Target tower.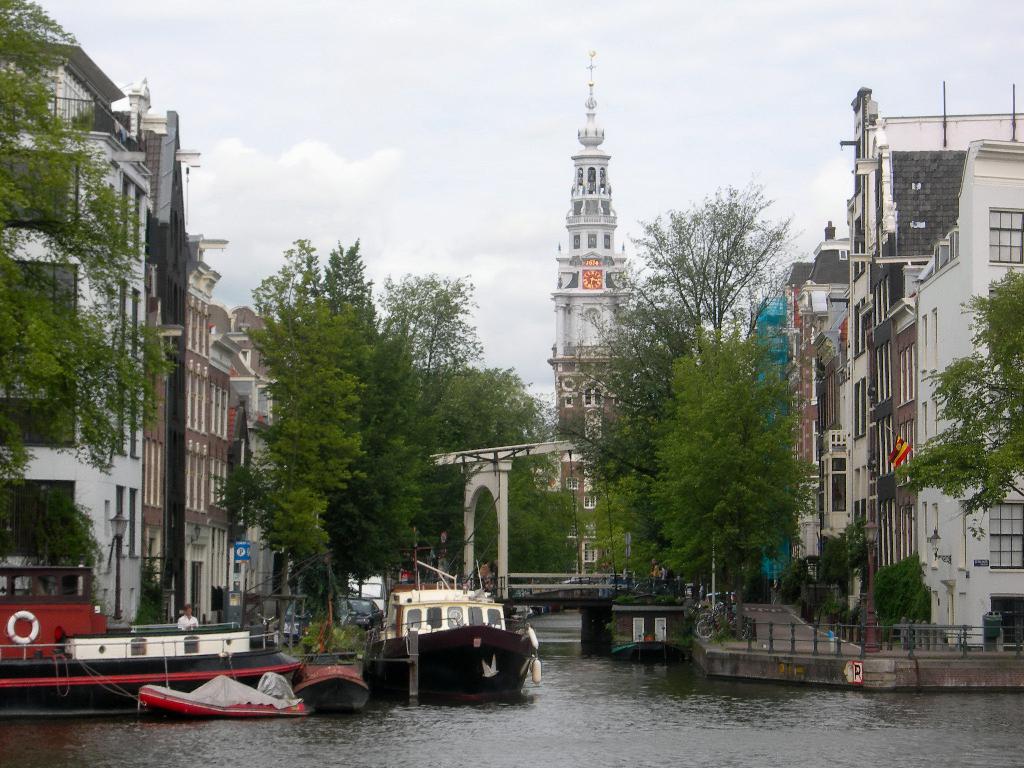
Target region: region(540, 40, 643, 351).
